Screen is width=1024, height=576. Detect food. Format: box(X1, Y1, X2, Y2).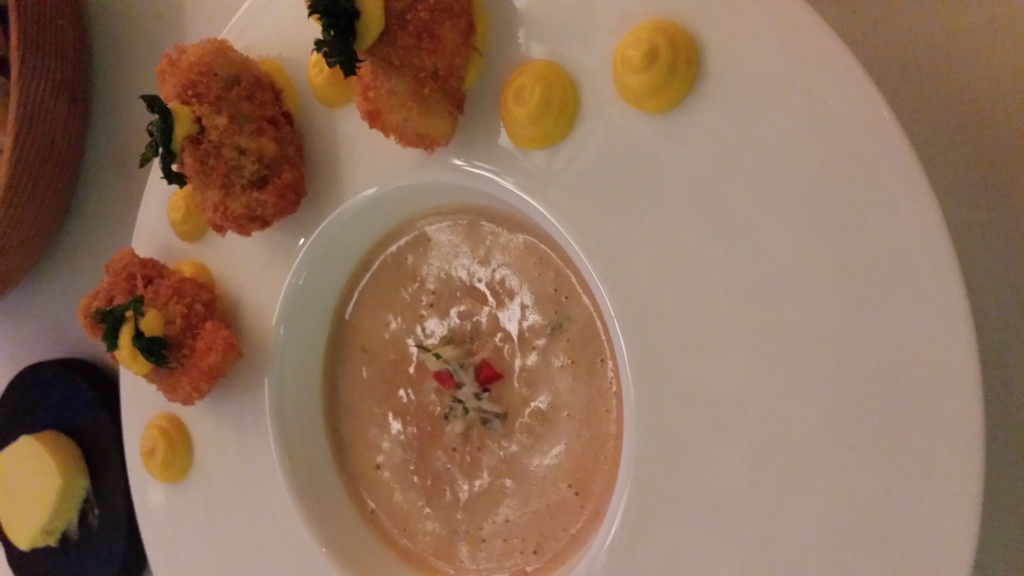
box(138, 410, 197, 485).
